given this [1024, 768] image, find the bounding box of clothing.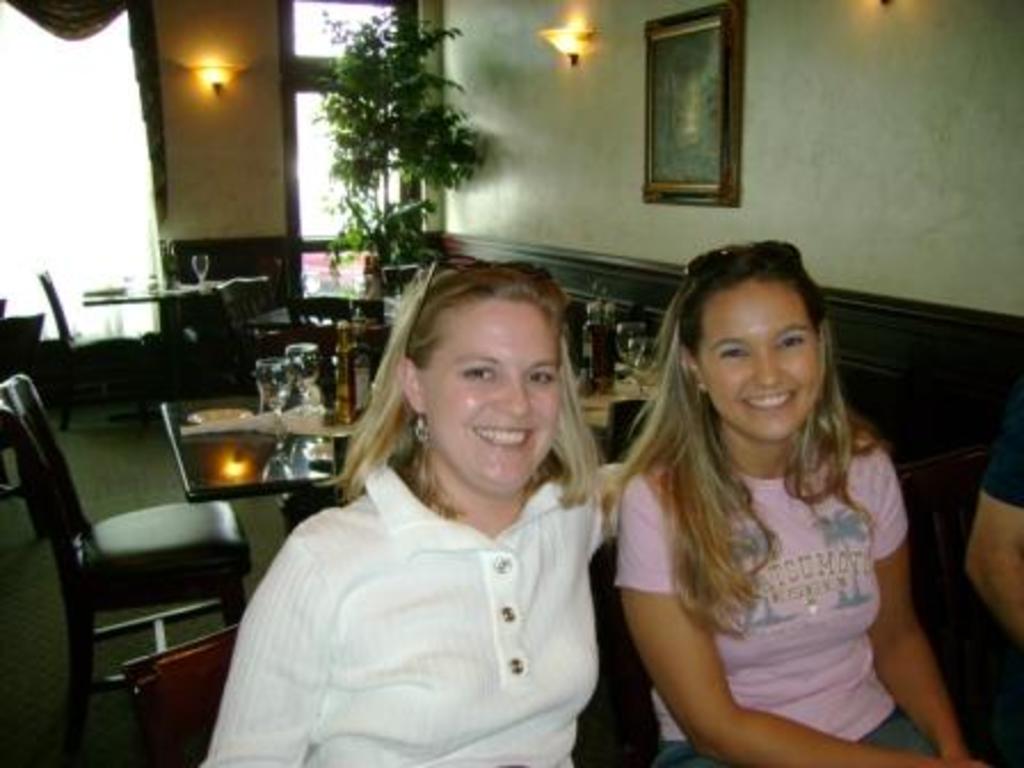
<region>206, 391, 613, 747</region>.
